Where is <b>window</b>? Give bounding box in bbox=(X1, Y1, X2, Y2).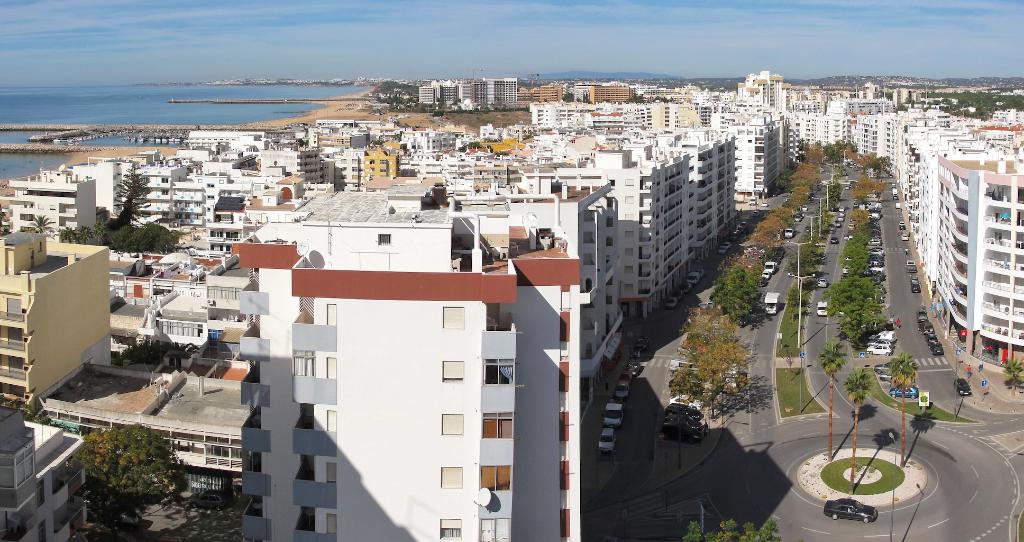
bbox=(380, 160, 387, 167).
